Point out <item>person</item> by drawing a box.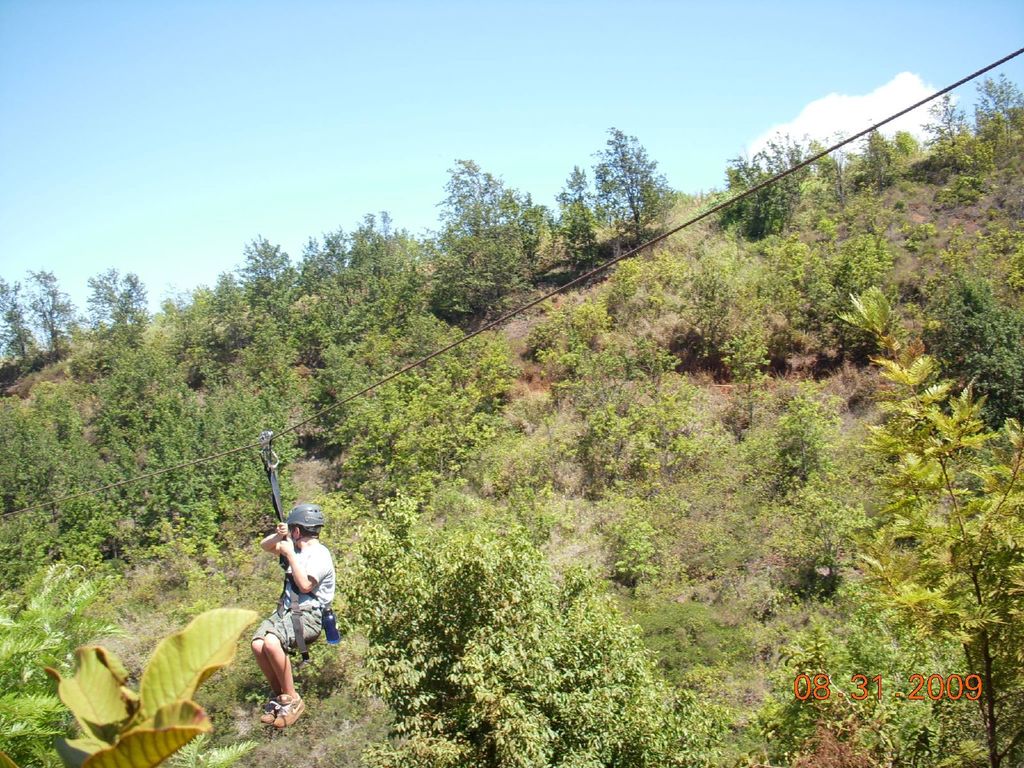
pyautogui.locateOnScreen(256, 510, 325, 714).
